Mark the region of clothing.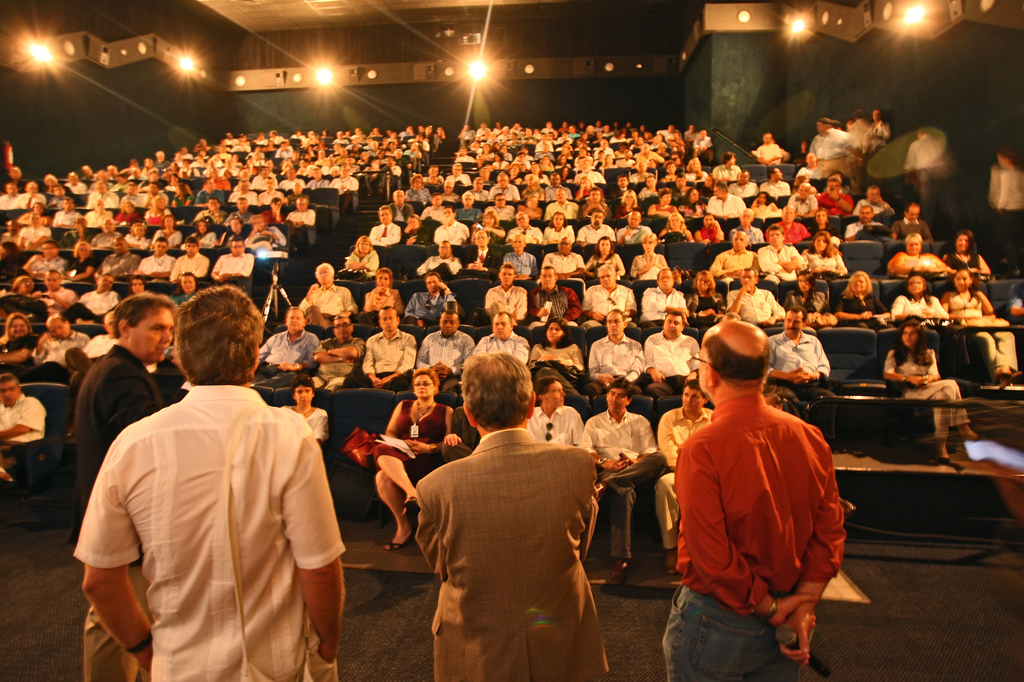
Region: <region>243, 225, 285, 251</region>.
